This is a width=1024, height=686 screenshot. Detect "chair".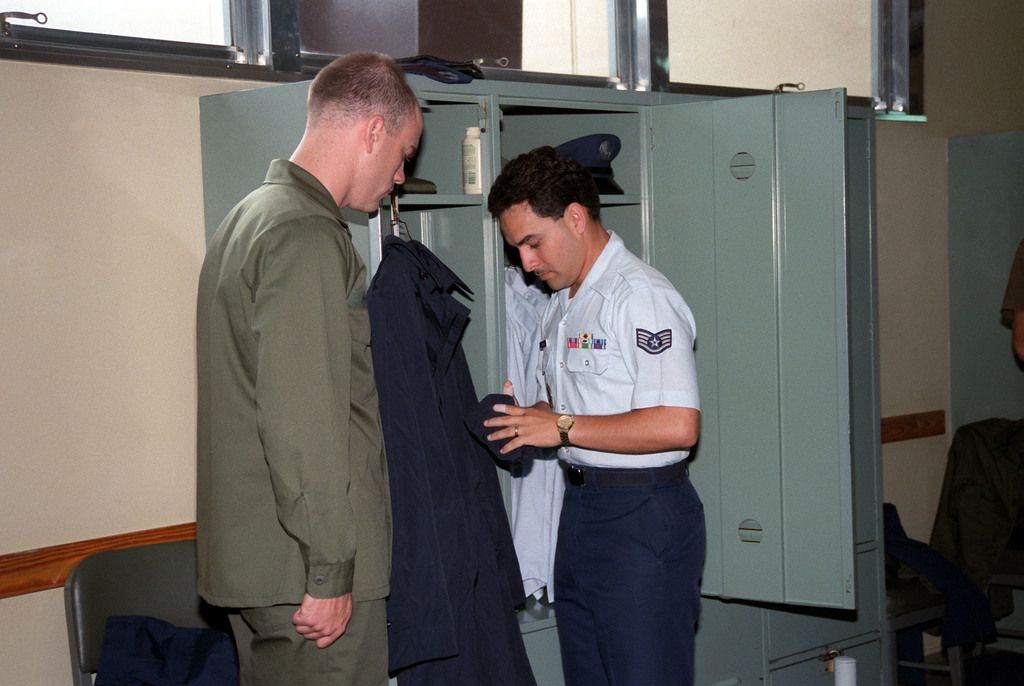
rect(897, 394, 1023, 674).
